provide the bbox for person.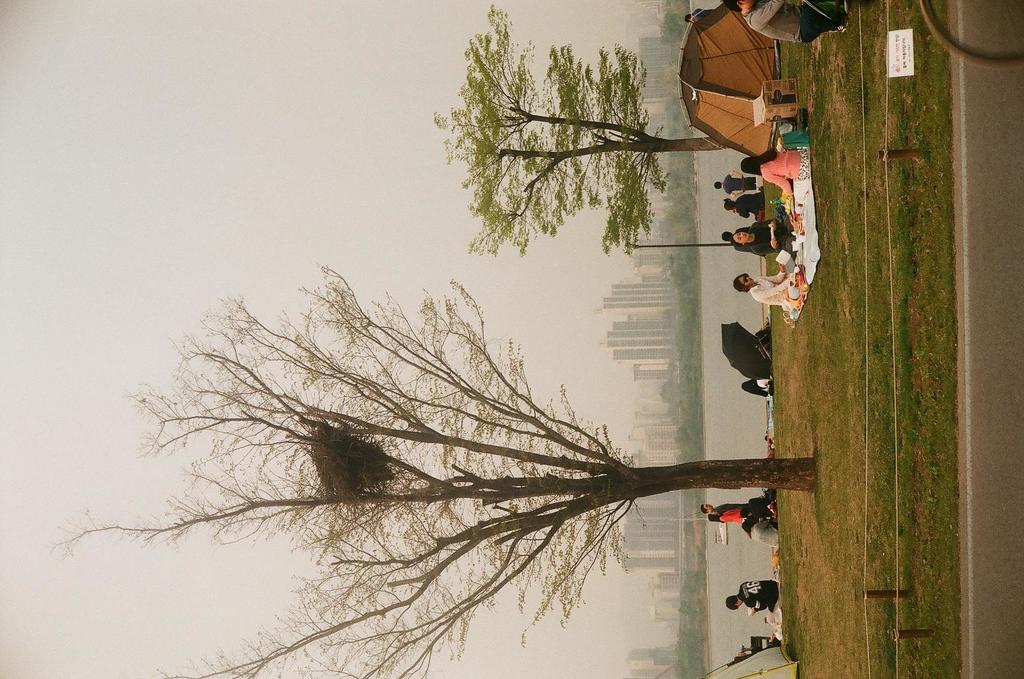
(left=742, top=153, right=810, bottom=195).
